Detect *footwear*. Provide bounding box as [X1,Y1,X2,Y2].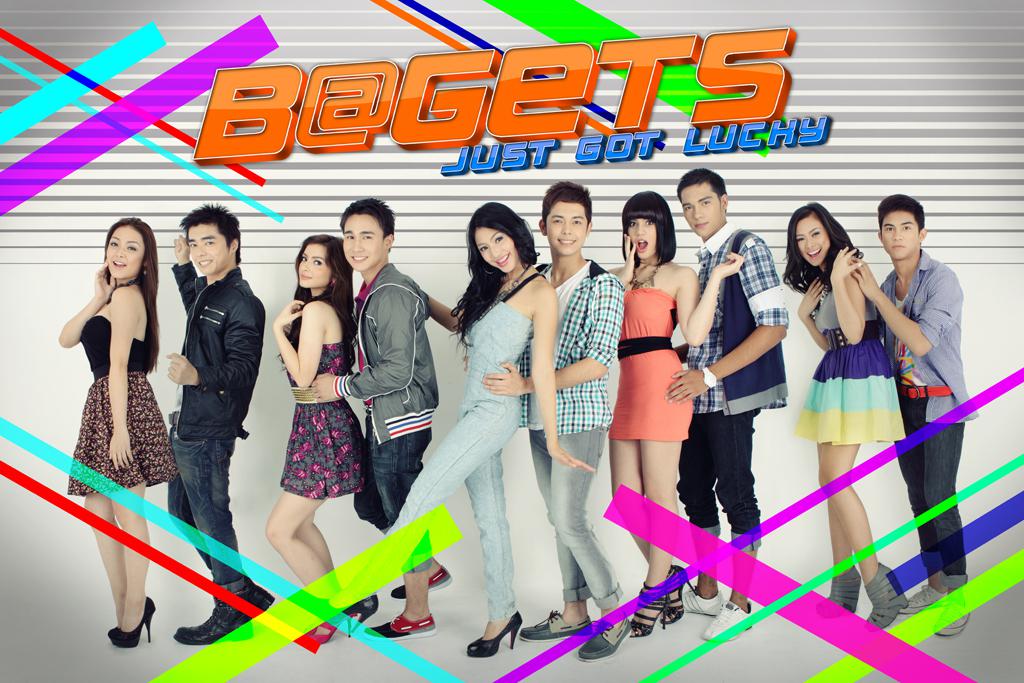
[816,568,864,615].
